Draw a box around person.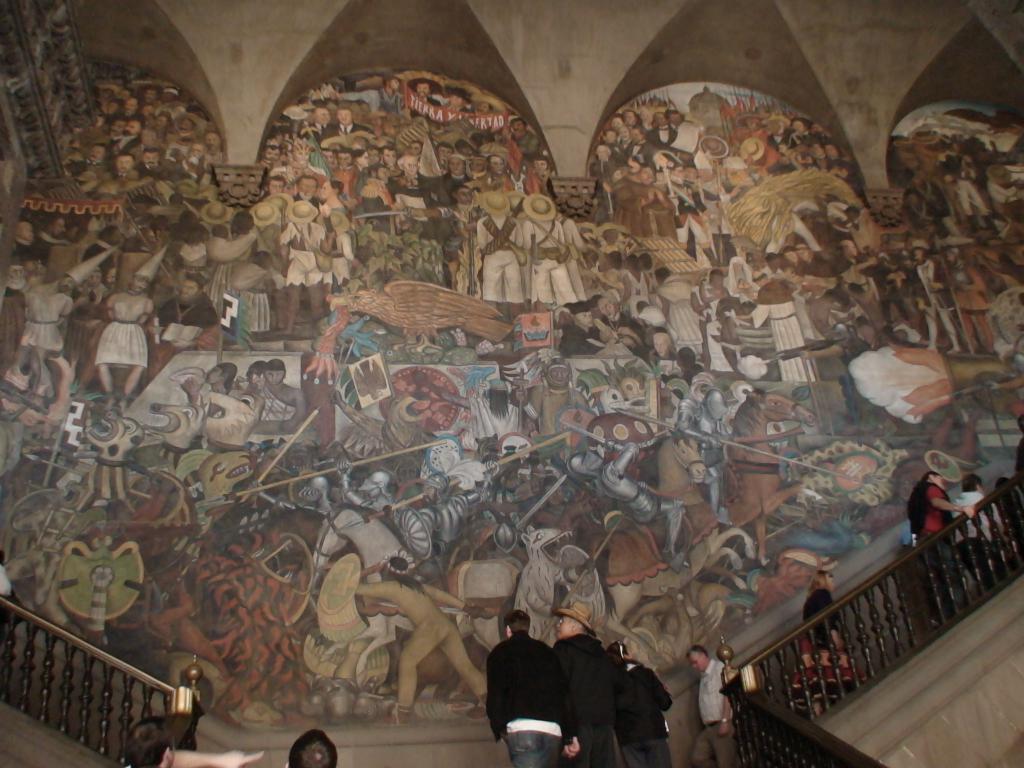
[952,468,1018,606].
